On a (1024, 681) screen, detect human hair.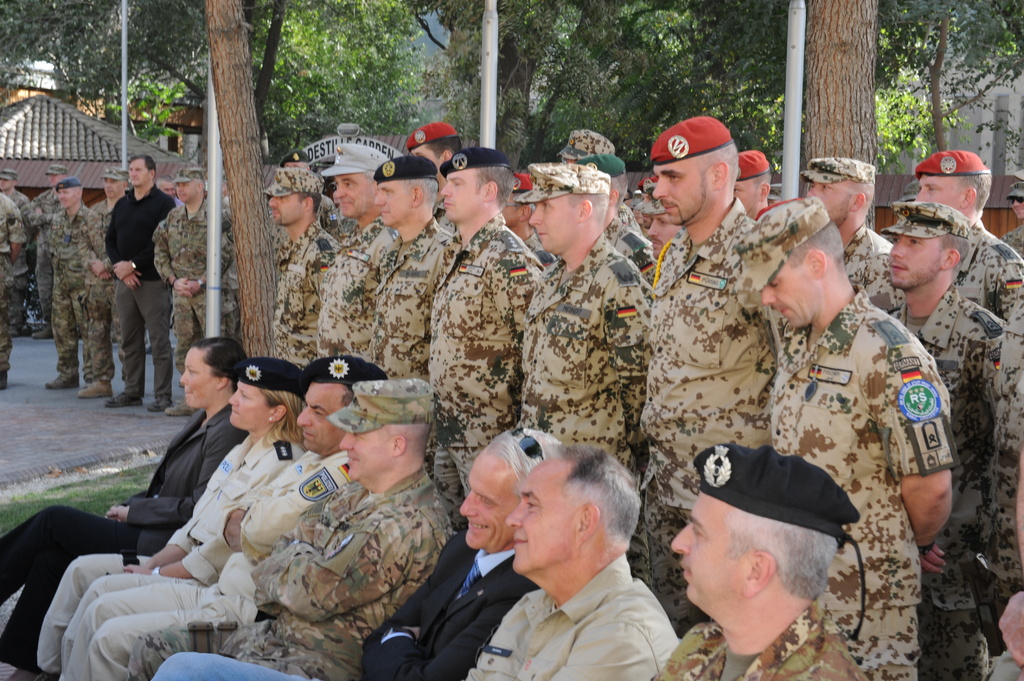
Rect(725, 506, 835, 603).
